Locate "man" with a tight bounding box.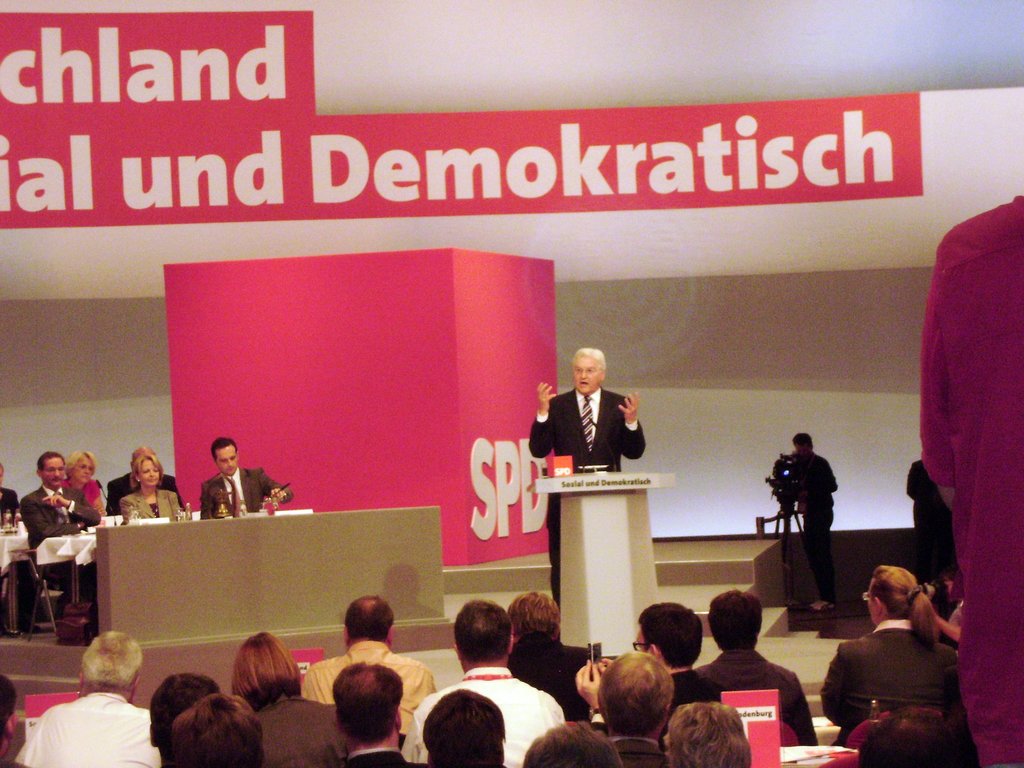
791:430:836:612.
